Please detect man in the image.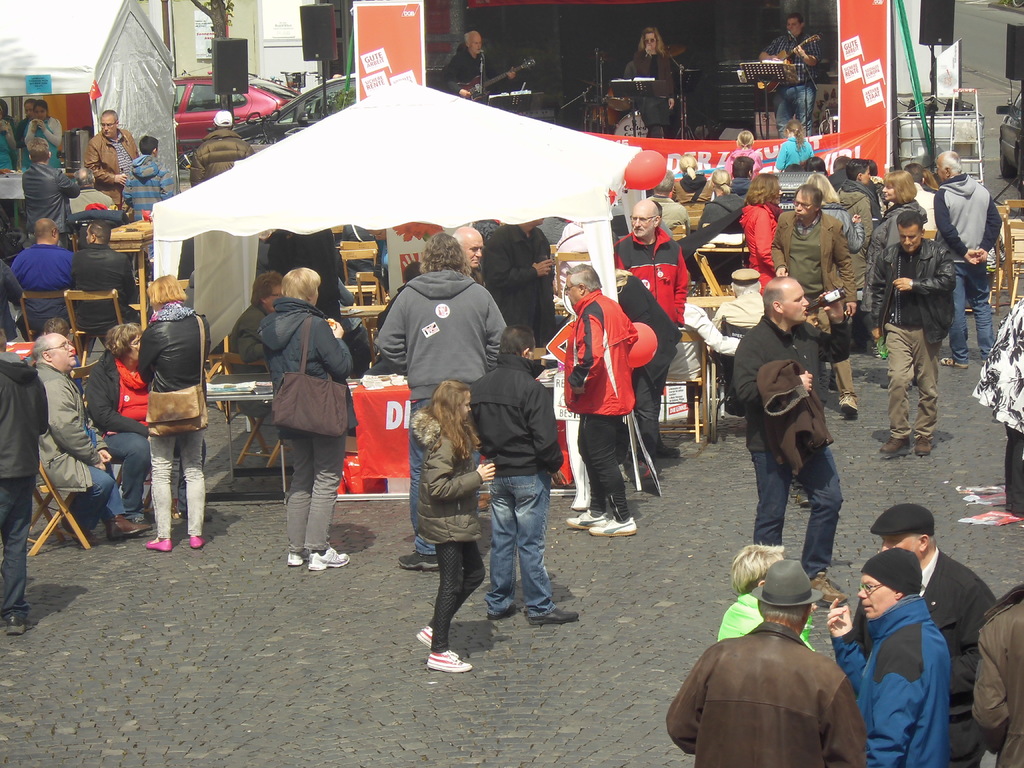
758/13/822/140.
